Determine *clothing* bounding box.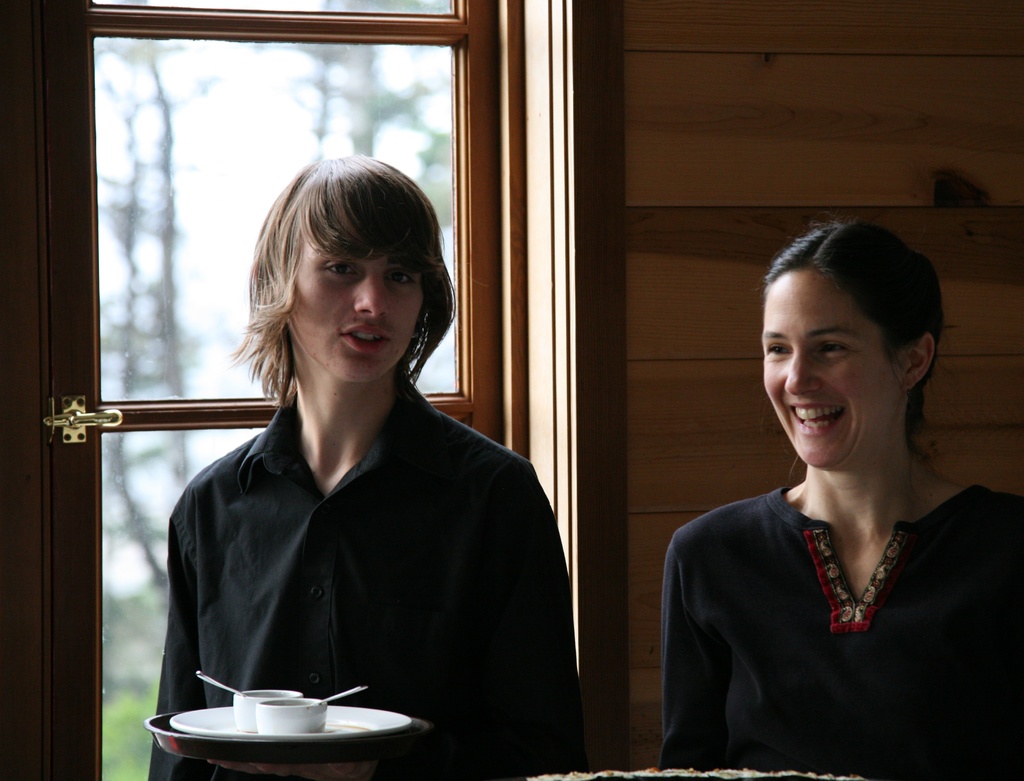
Determined: <box>129,324,566,747</box>.
